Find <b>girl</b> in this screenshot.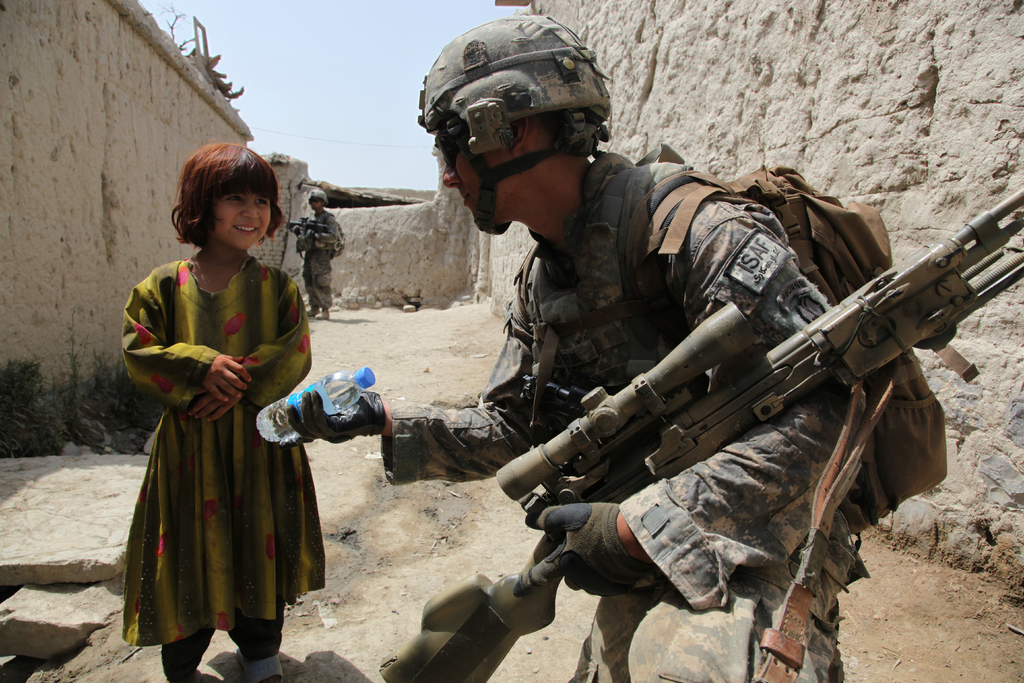
The bounding box for <b>girl</b> is 118 140 326 682.
